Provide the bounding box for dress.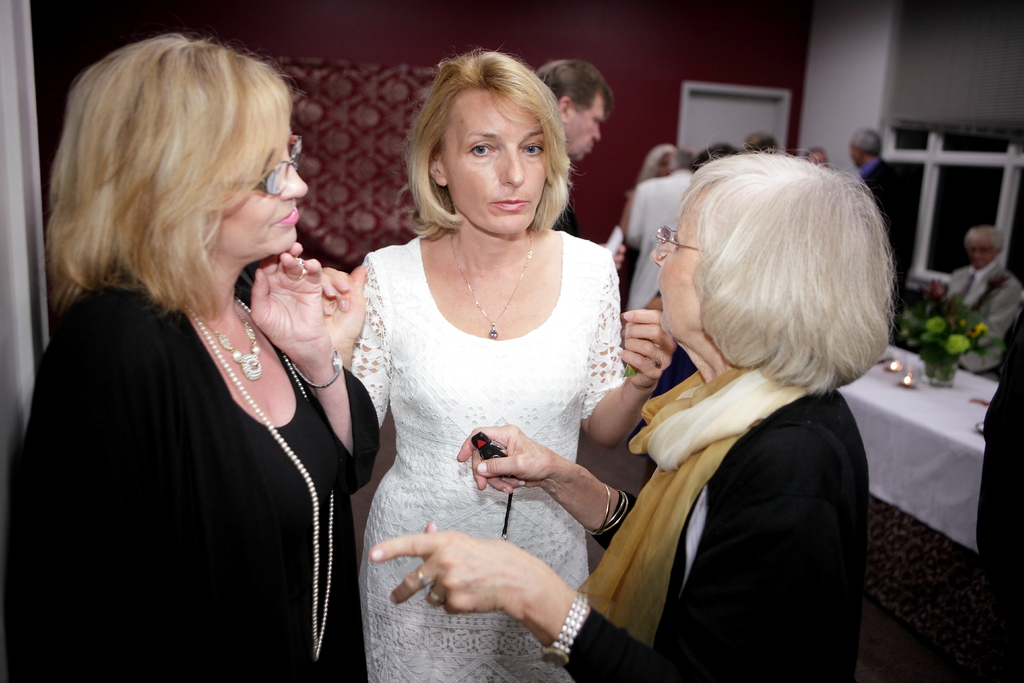
crop(557, 352, 870, 682).
